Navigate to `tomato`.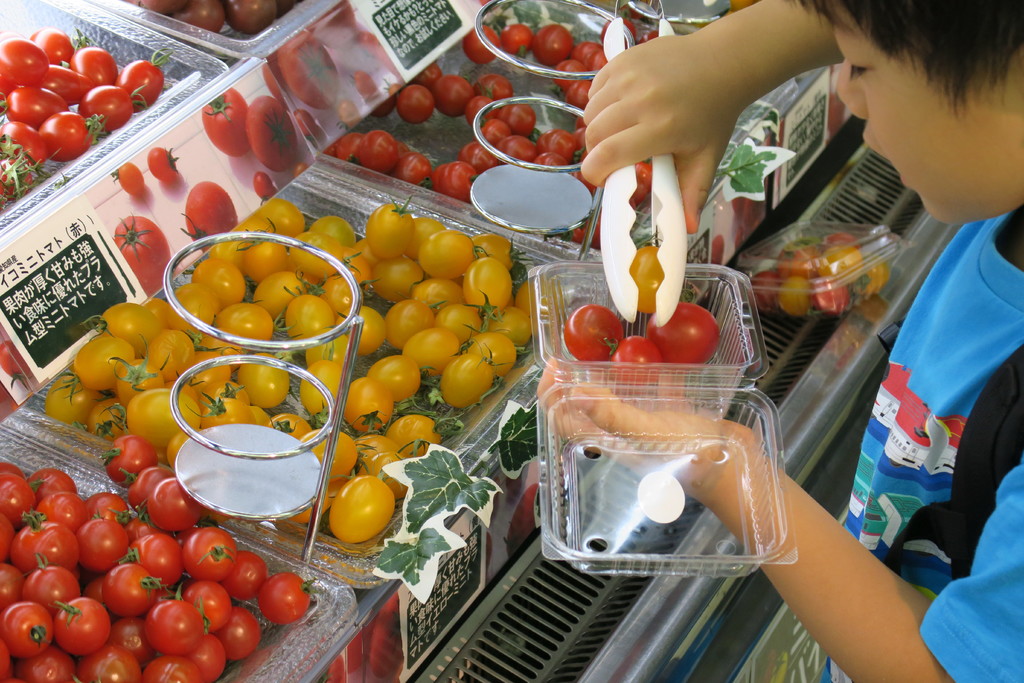
Navigation target: [left=113, top=161, right=143, bottom=197].
